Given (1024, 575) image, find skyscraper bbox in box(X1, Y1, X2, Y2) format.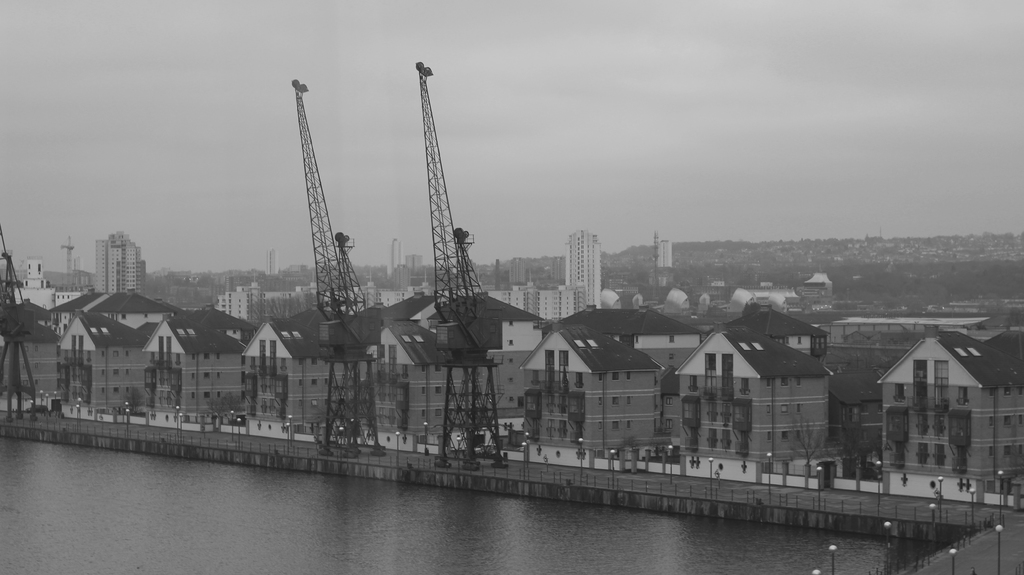
box(0, 303, 54, 401).
